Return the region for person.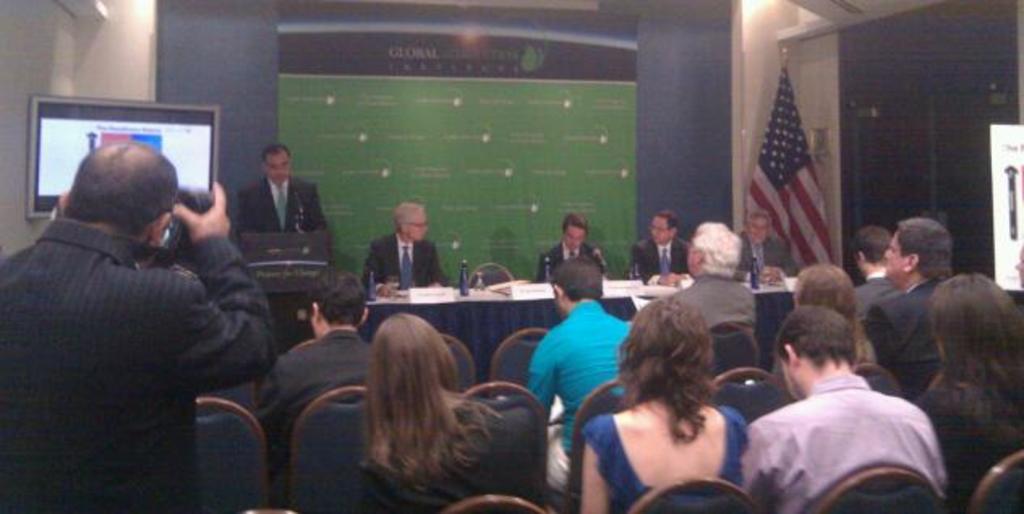
{"left": 0, "top": 138, "right": 272, "bottom": 512}.
